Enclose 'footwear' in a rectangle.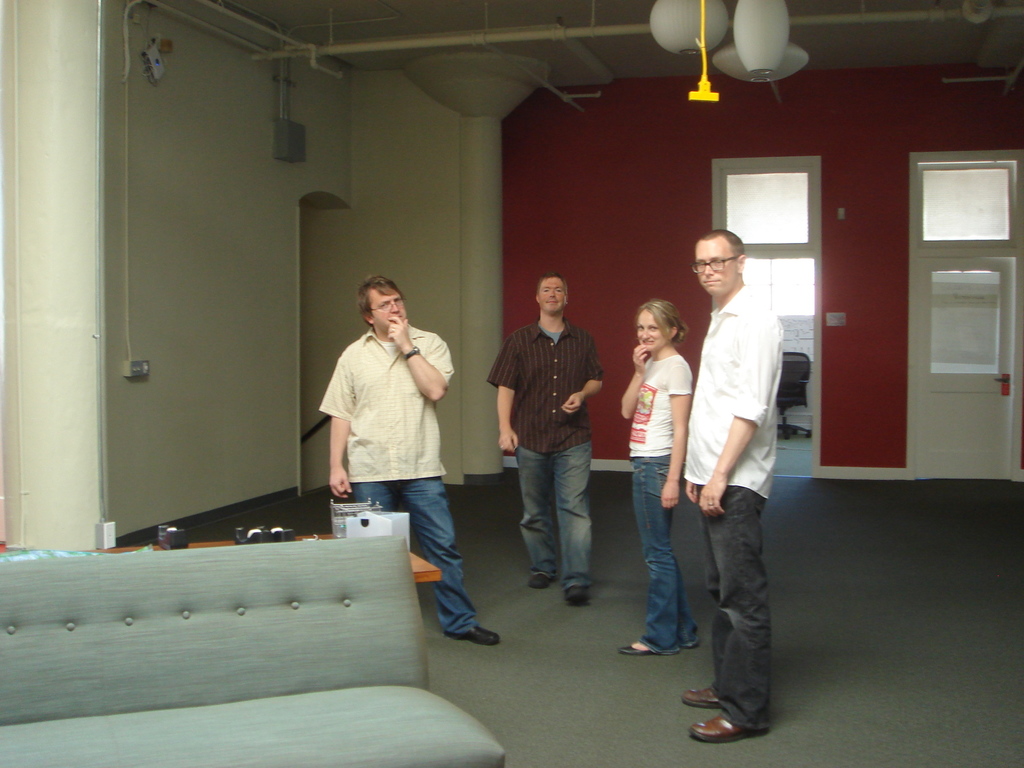
box=[526, 573, 553, 591].
